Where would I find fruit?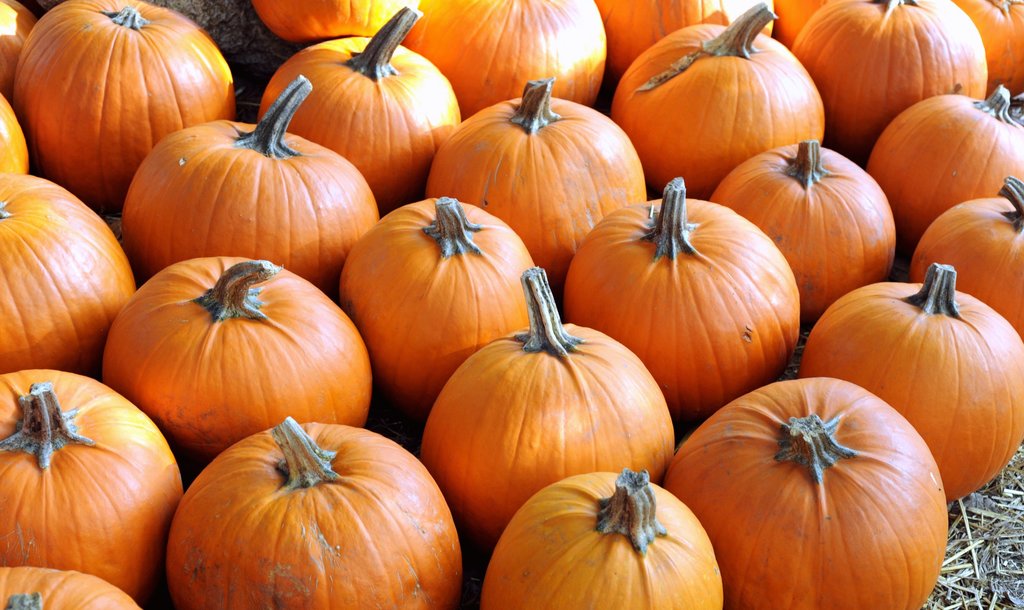
At 0, 88, 32, 174.
